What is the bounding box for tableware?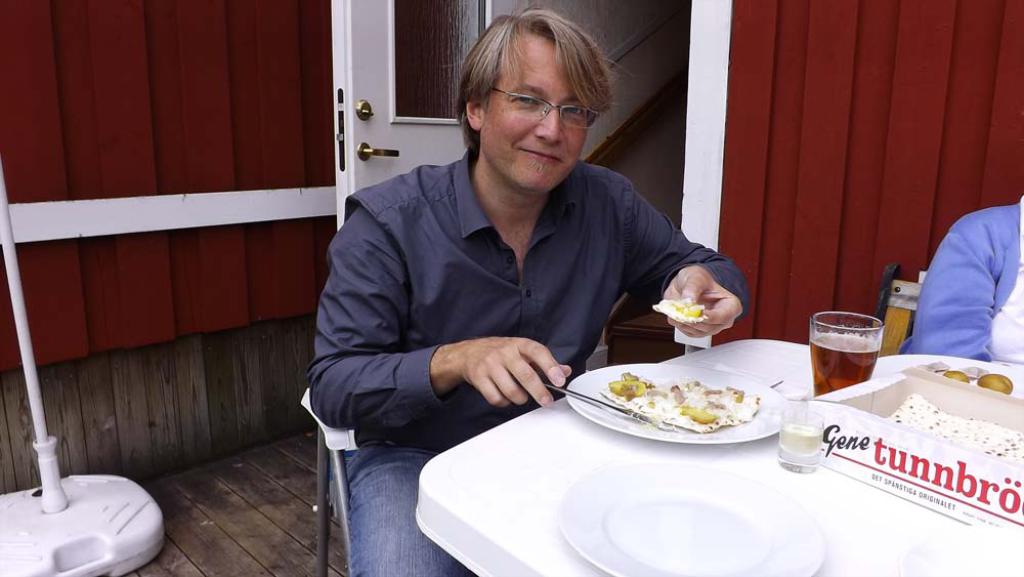
Rect(534, 375, 675, 432).
